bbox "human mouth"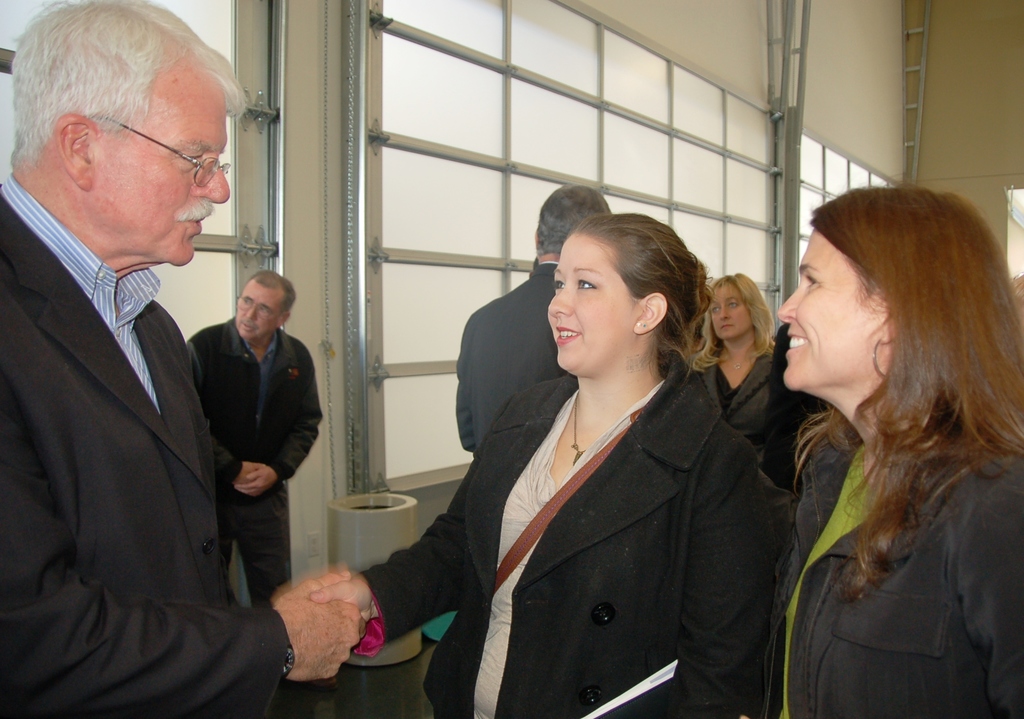
(left=184, top=204, right=212, bottom=233)
